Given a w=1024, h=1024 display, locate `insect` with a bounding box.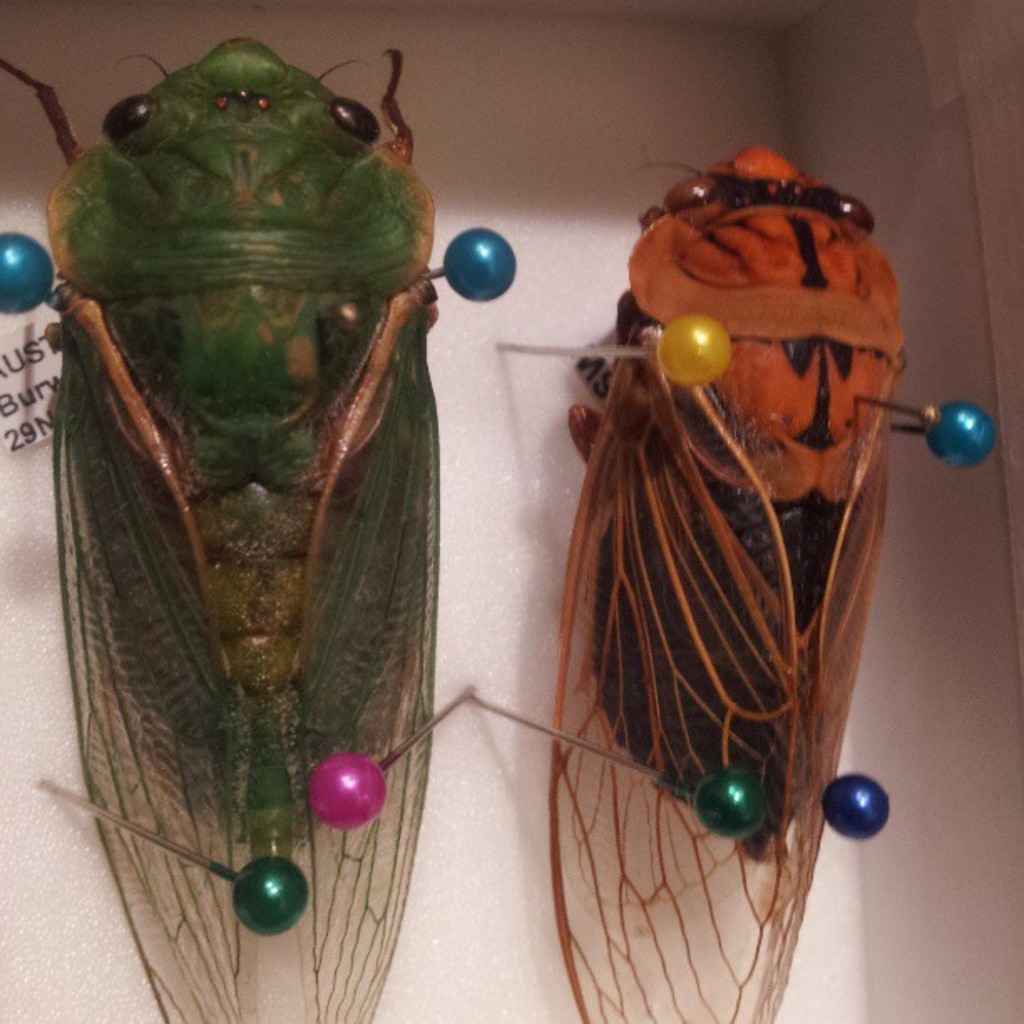
Located: [545,142,907,1022].
